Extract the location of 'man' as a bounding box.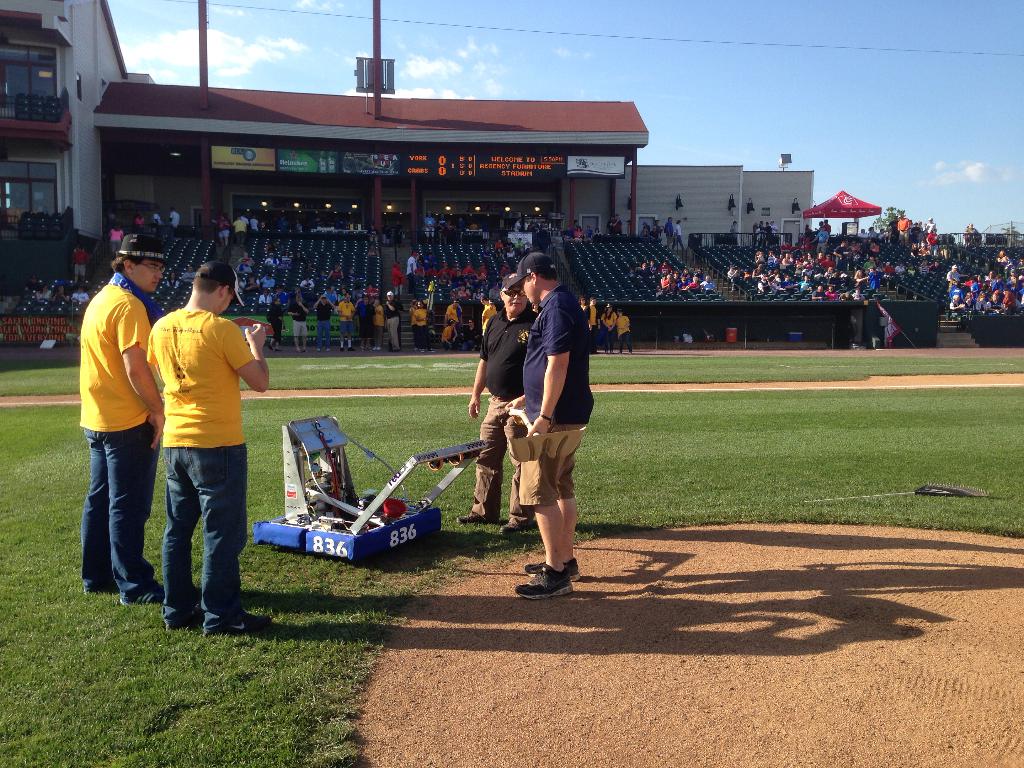
(312, 294, 332, 356).
